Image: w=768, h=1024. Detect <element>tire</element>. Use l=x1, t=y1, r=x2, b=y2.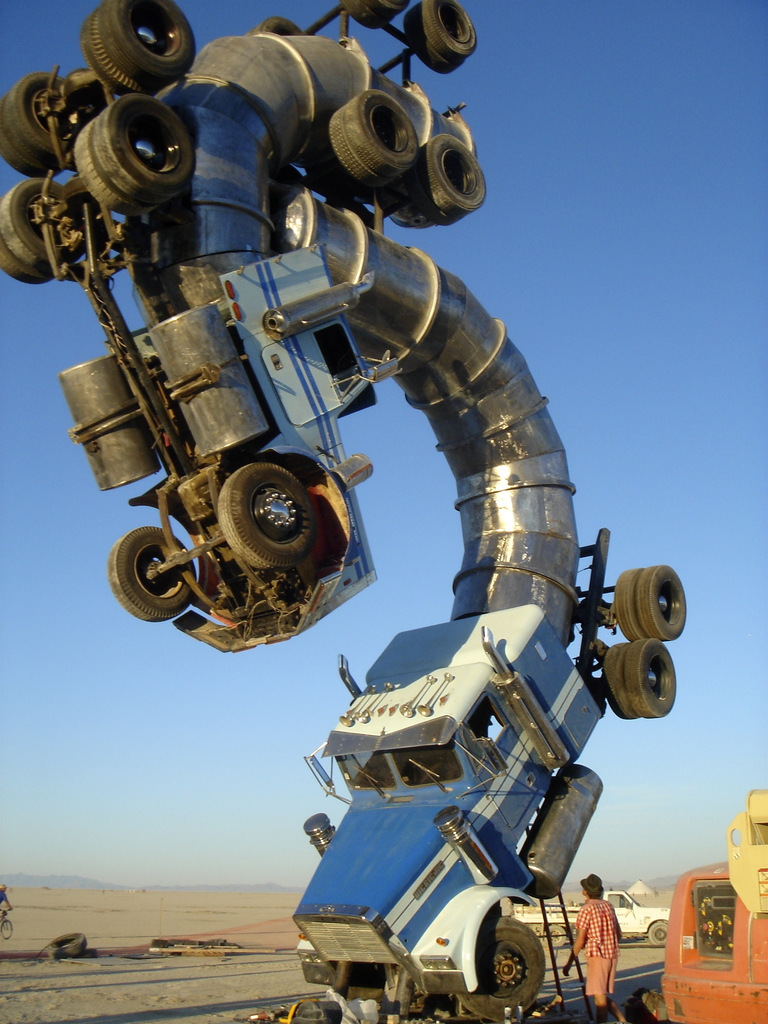
l=100, t=0, r=202, b=78.
